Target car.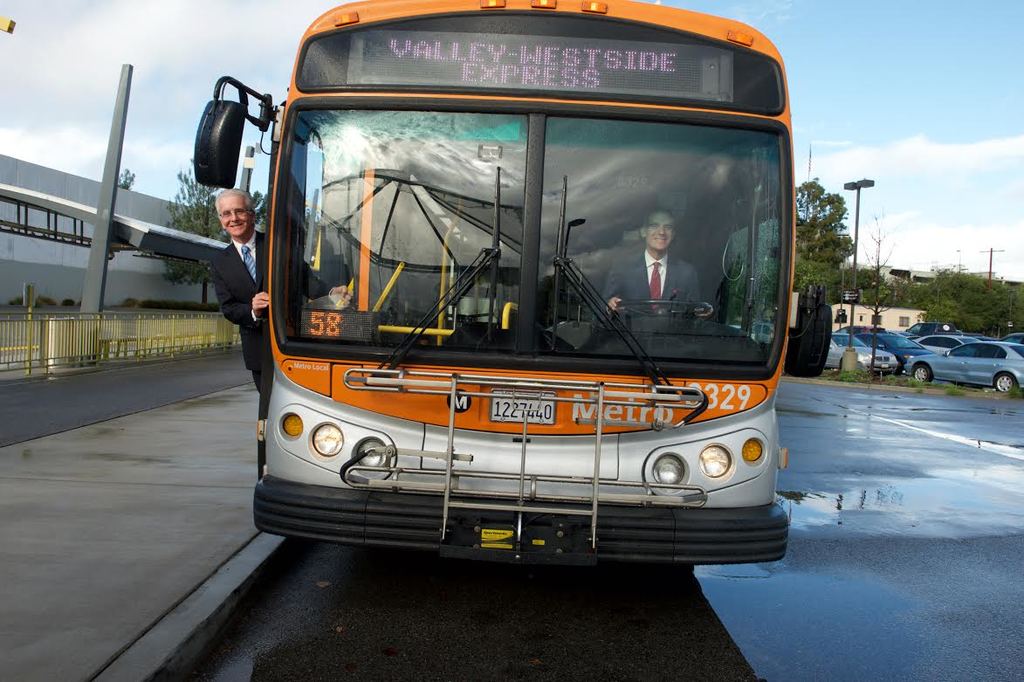
Target region: <bbox>902, 323, 970, 338</bbox>.
